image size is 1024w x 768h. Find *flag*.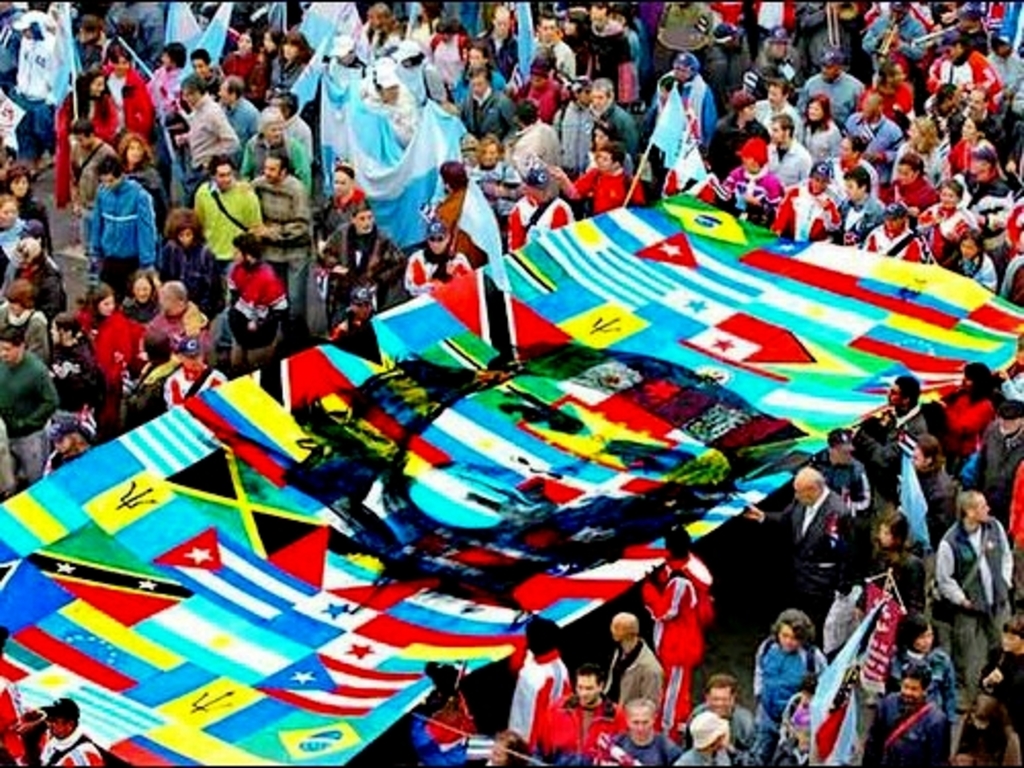
(x1=10, y1=6, x2=88, y2=106).
